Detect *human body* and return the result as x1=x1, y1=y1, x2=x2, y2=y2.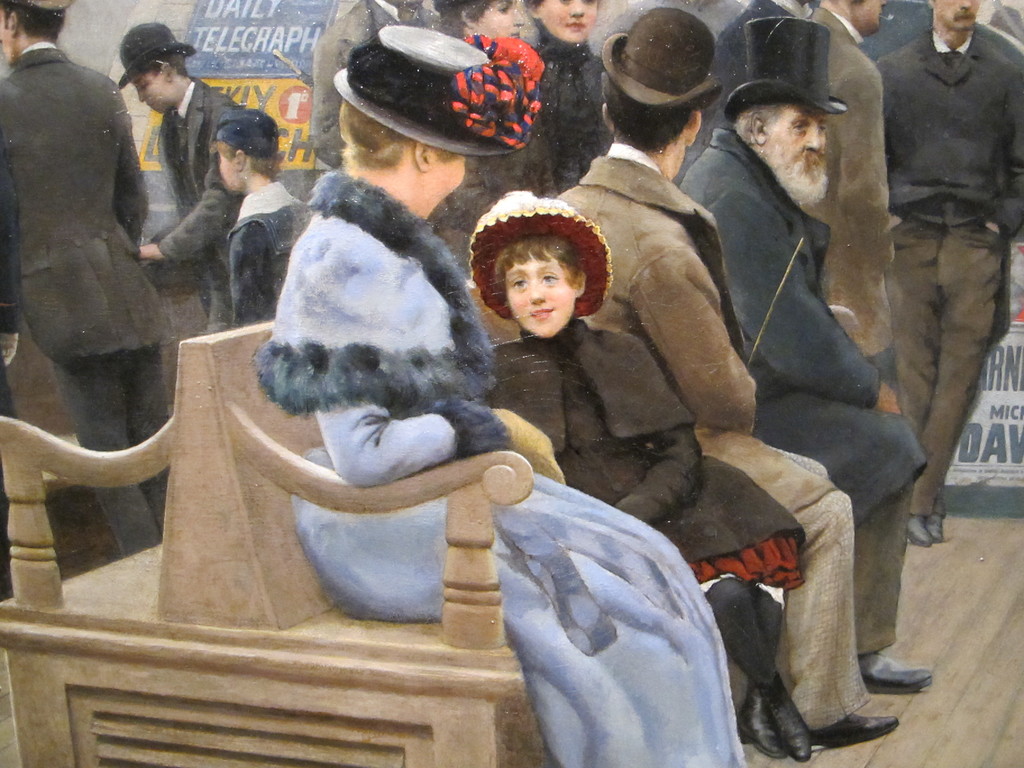
x1=0, y1=42, x2=180, y2=554.
